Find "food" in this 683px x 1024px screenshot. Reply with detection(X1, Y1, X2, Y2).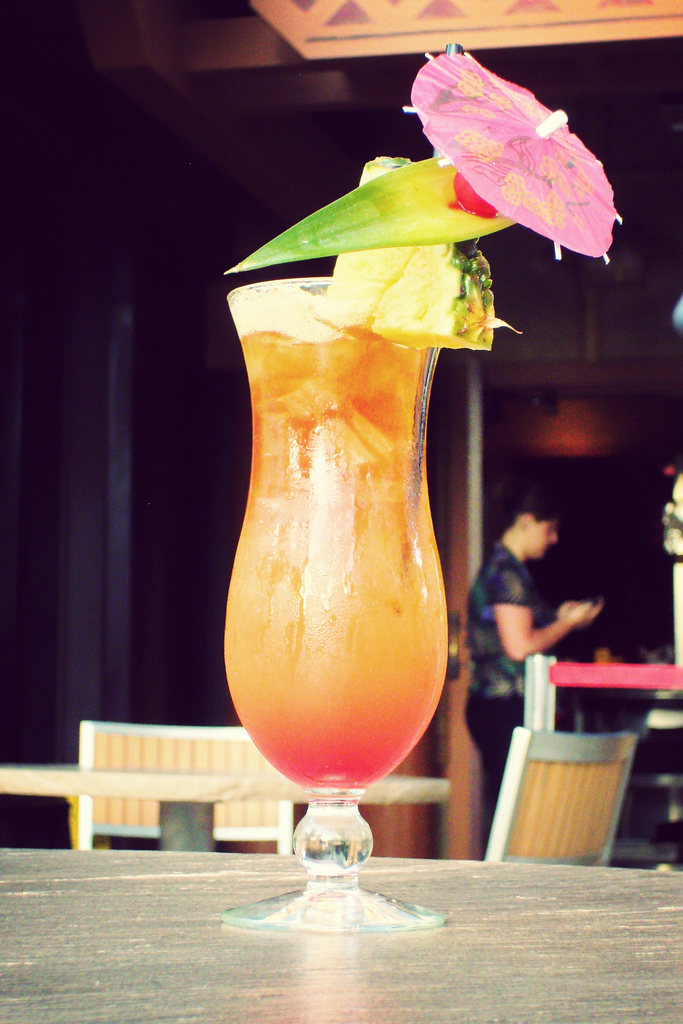
detection(317, 156, 522, 351).
